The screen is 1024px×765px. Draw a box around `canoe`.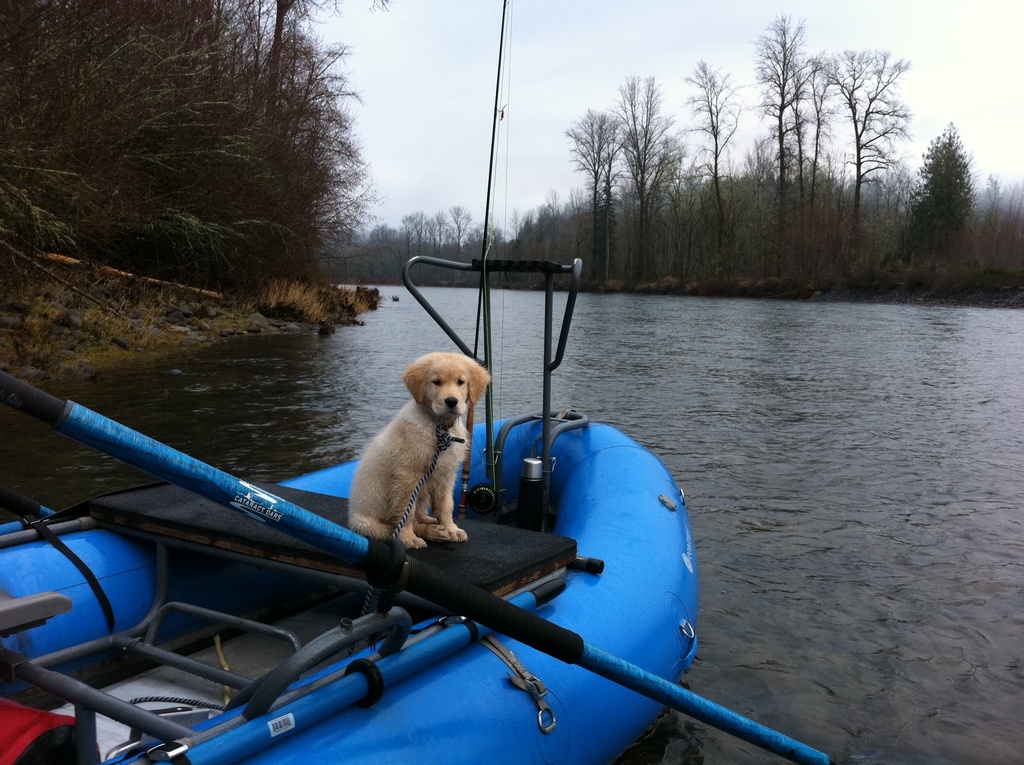
(0, 420, 613, 753).
